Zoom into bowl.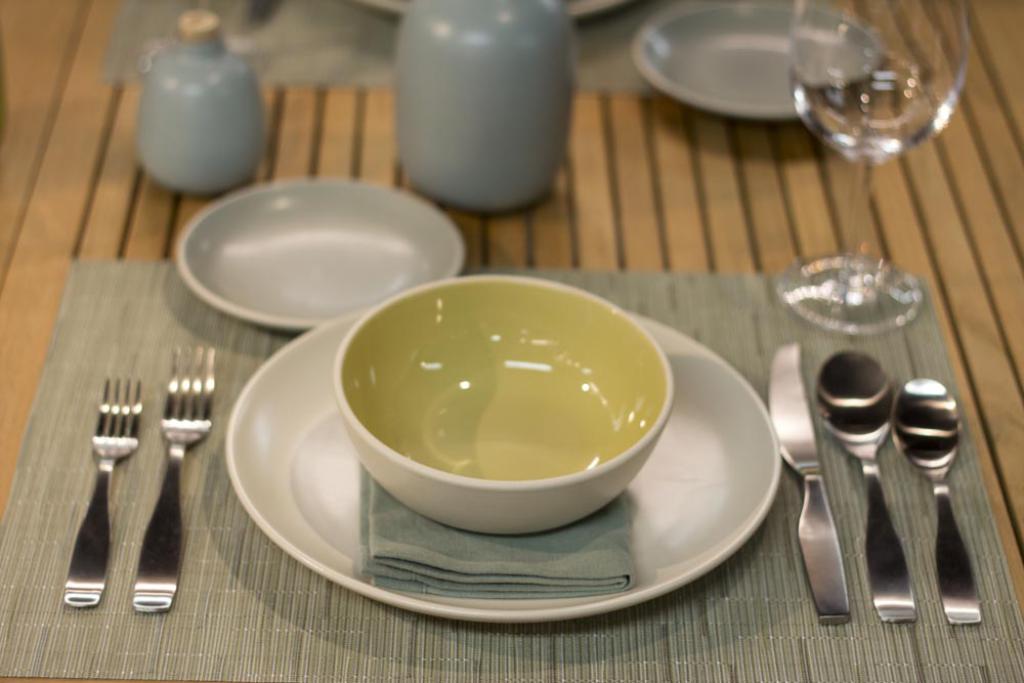
Zoom target: [x1=333, y1=278, x2=679, y2=541].
